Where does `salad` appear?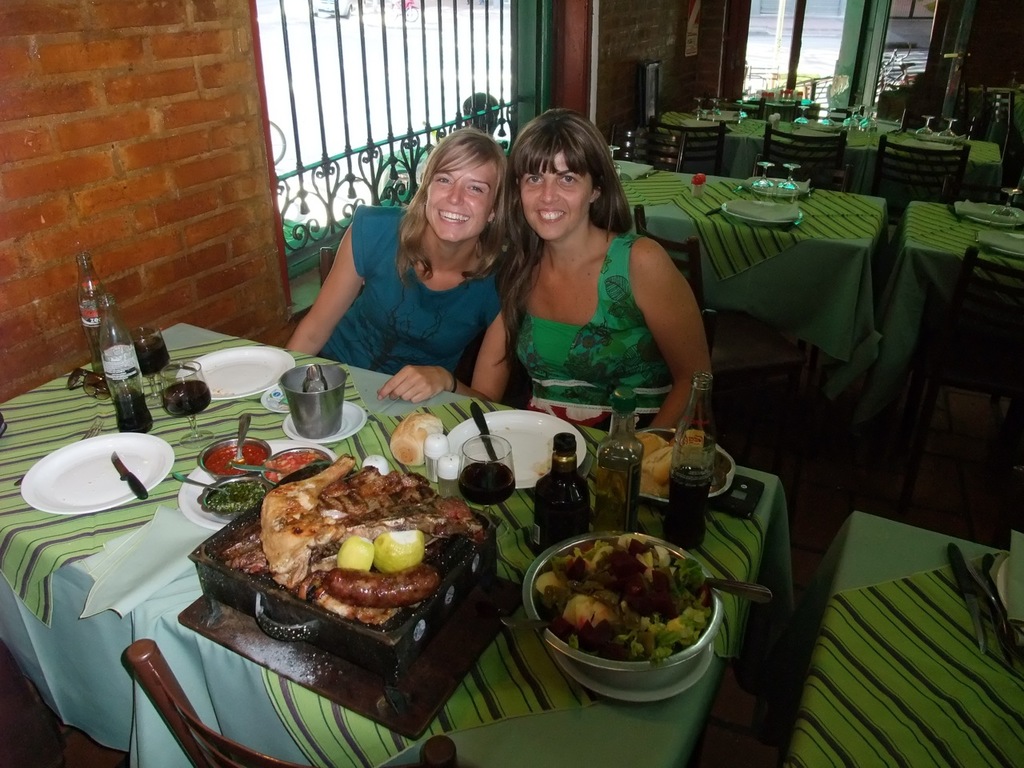
Appears at bbox=(530, 523, 721, 665).
